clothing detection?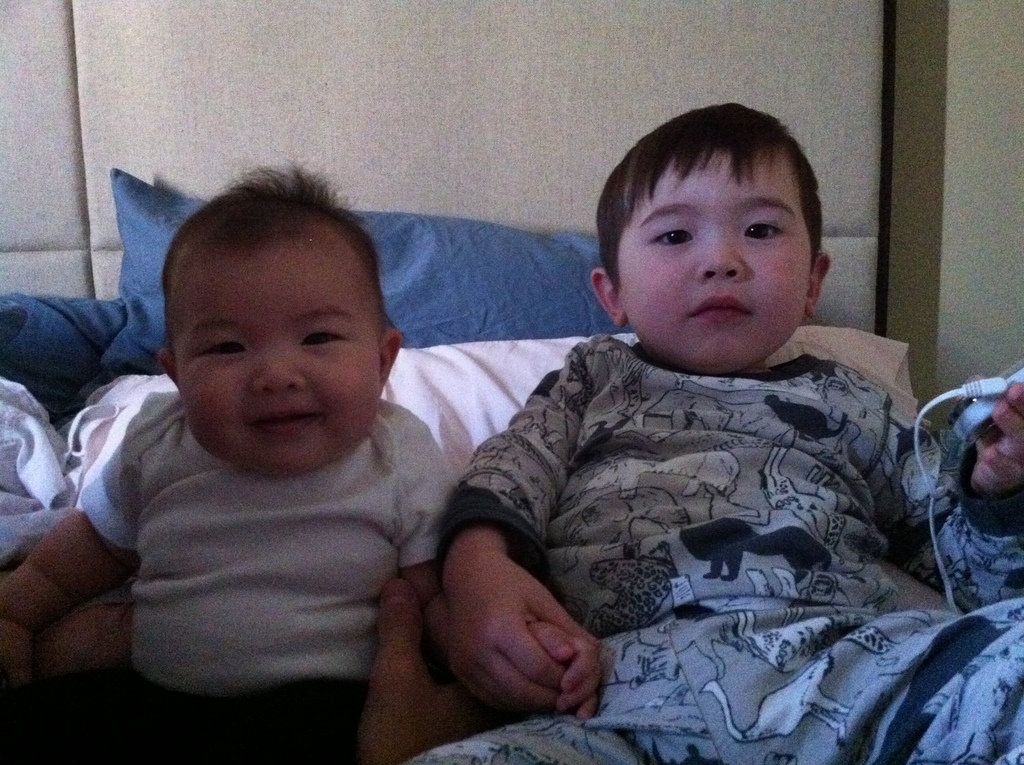
419/259/956/734
